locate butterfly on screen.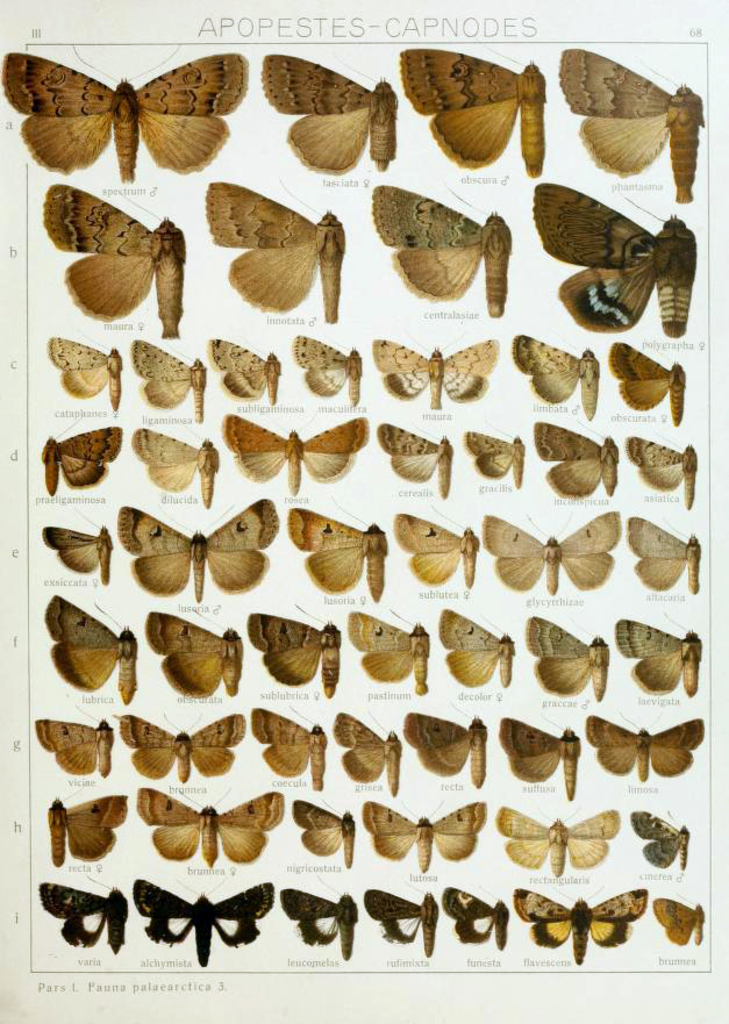
On screen at 260/42/392/178.
